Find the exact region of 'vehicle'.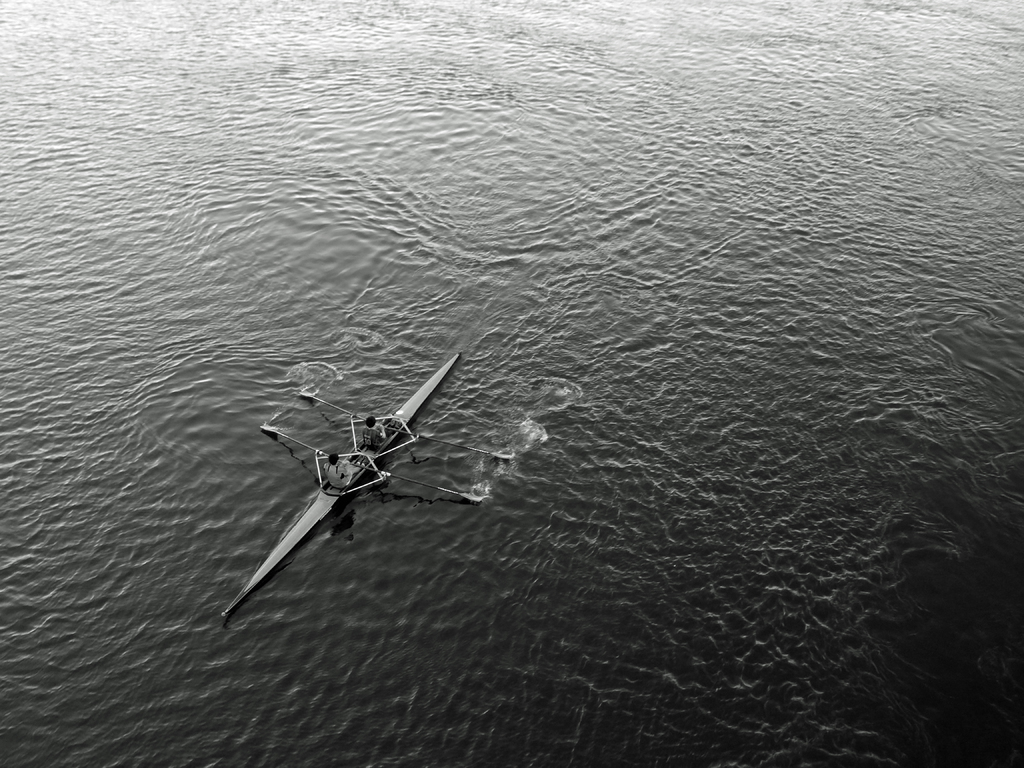
Exact region: x1=221 y1=340 x2=491 y2=636.
